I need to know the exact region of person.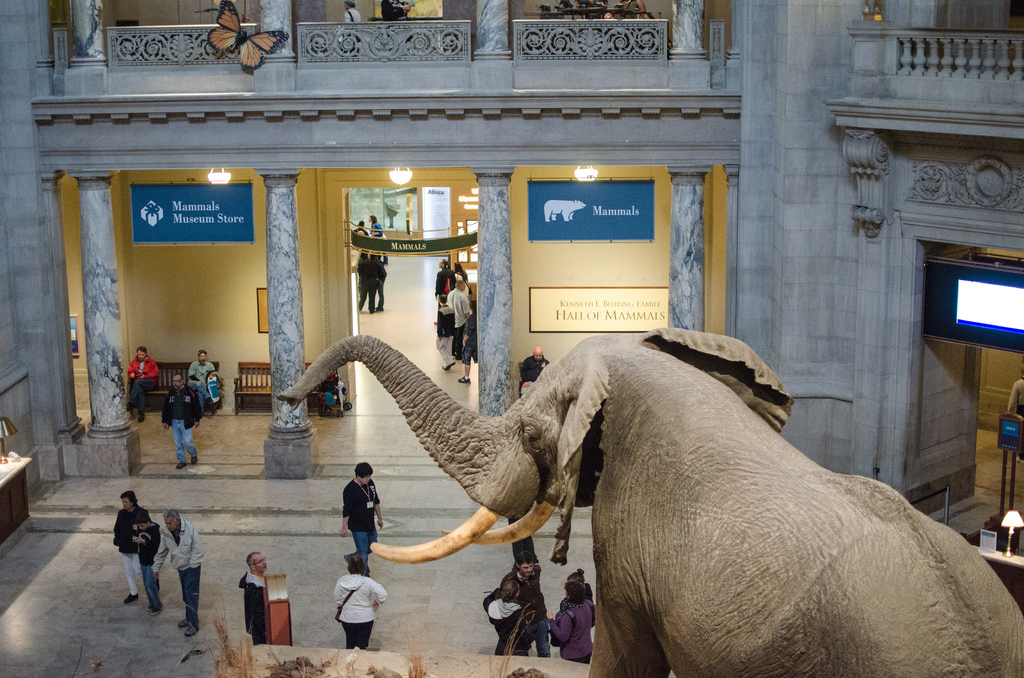
Region: 161:375:200:467.
